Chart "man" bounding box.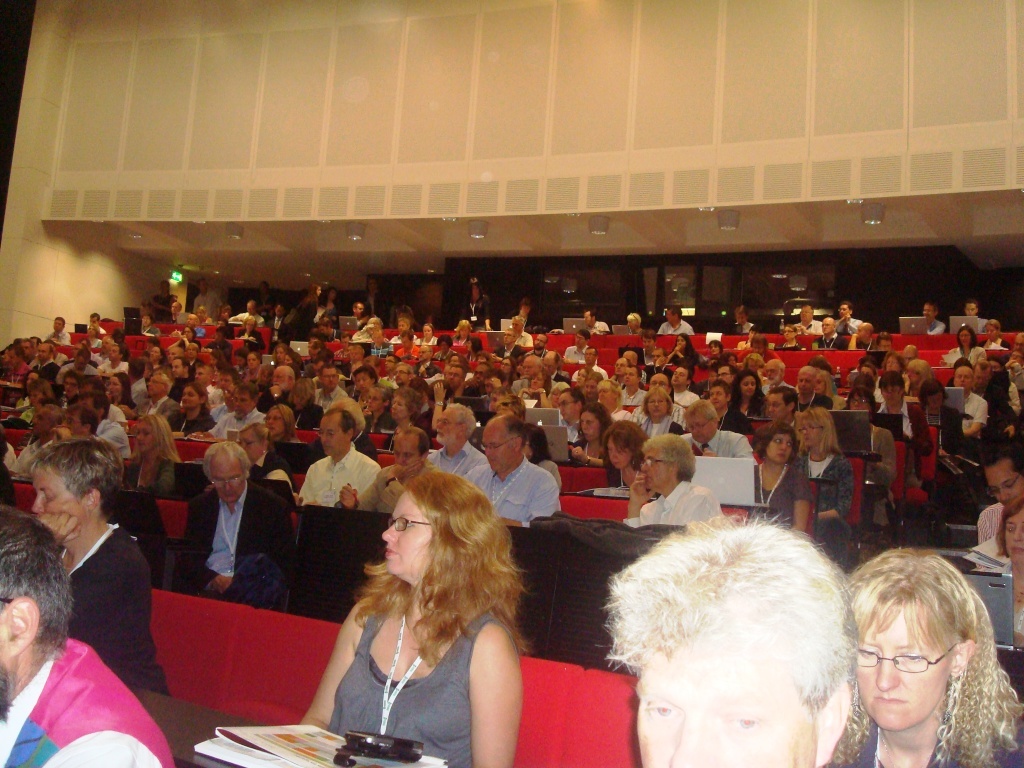
Charted: 0/500/173/767.
